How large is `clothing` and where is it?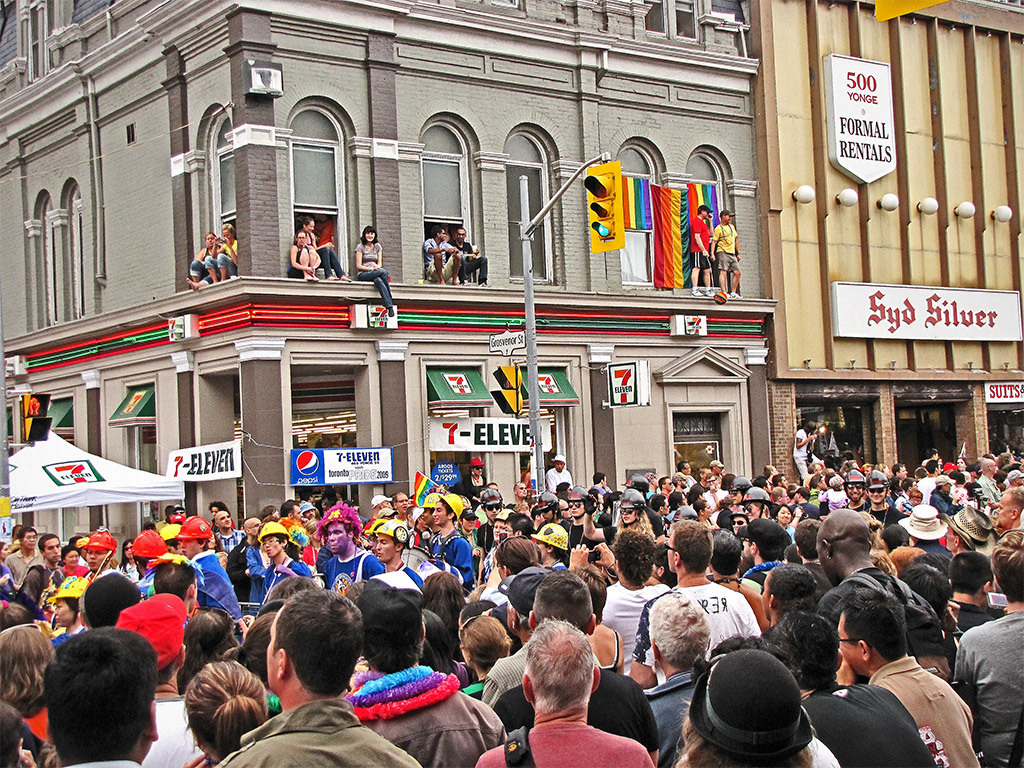
Bounding box: select_region(25, 560, 76, 629).
